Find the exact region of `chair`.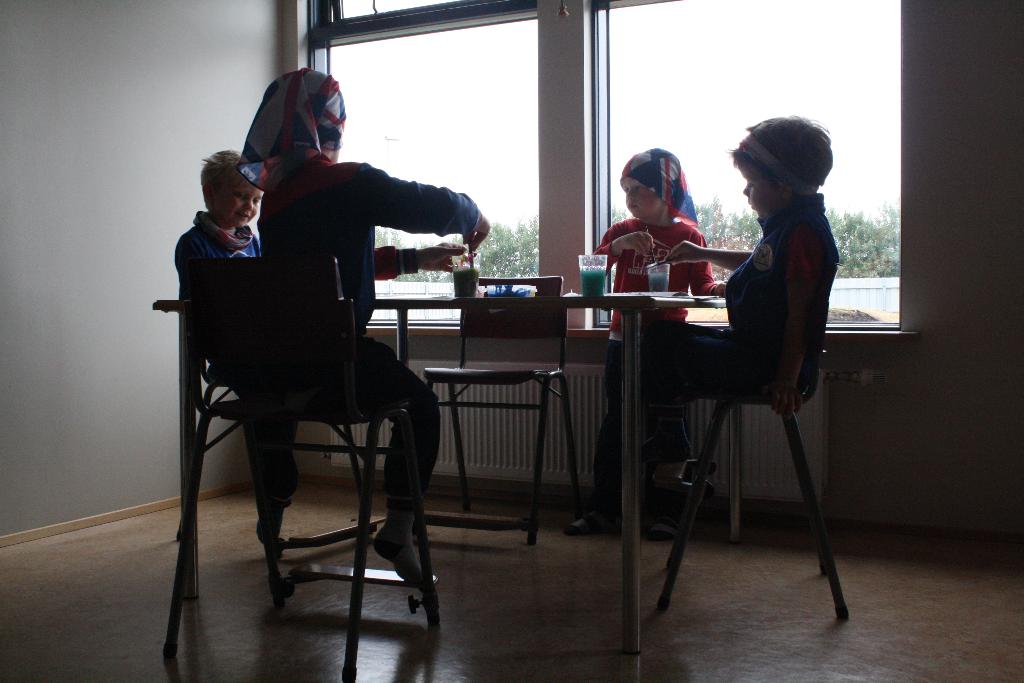
Exact region: {"x1": 650, "y1": 265, "x2": 849, "y2": 621}.
